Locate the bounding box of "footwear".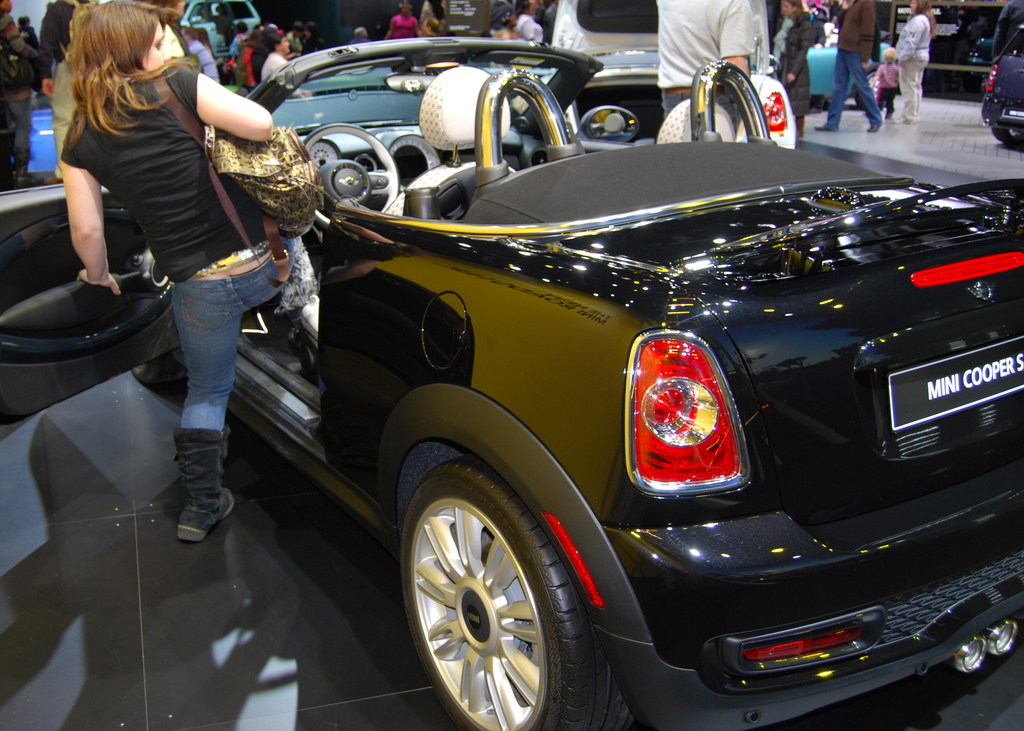
Bounding box: box=[863, 124, 882, 133].
